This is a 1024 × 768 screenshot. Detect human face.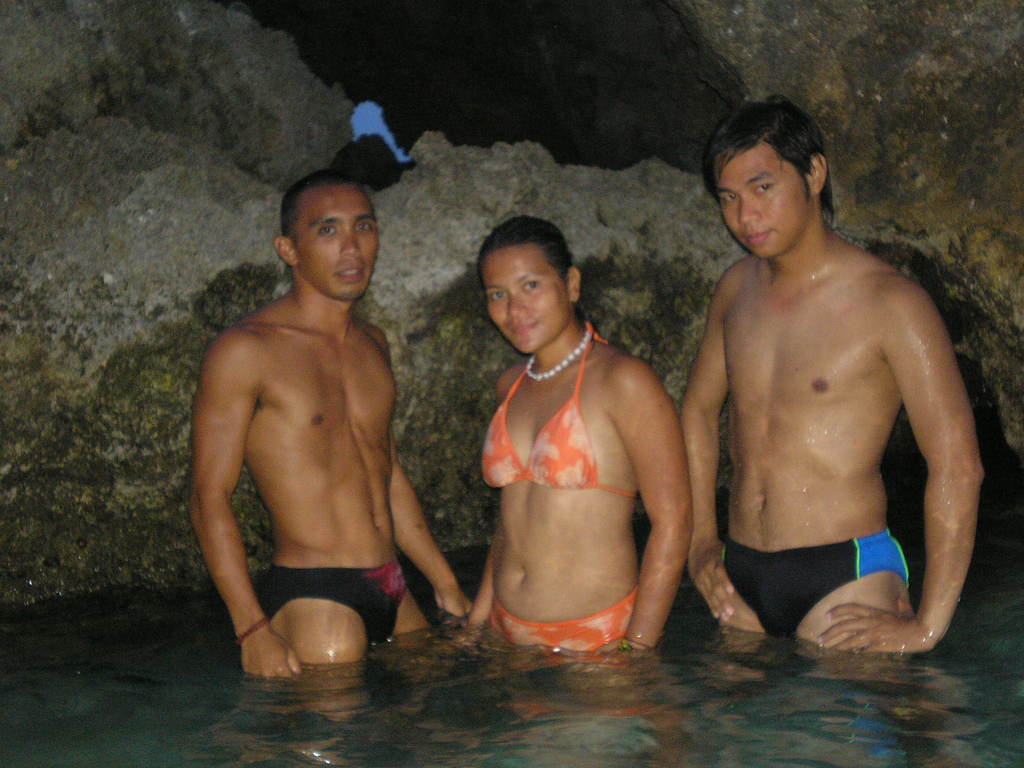
<bbox>719, 148, 805, 253</bbox>.
